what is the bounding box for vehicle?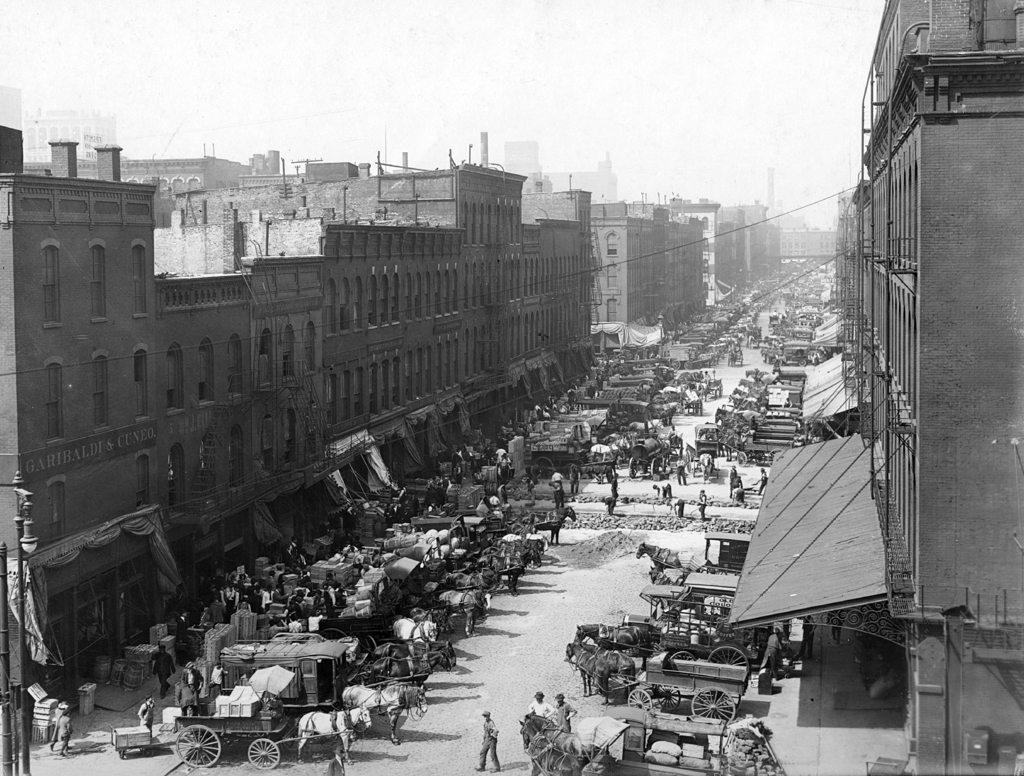
BBox(403, 540, 524, 603).
